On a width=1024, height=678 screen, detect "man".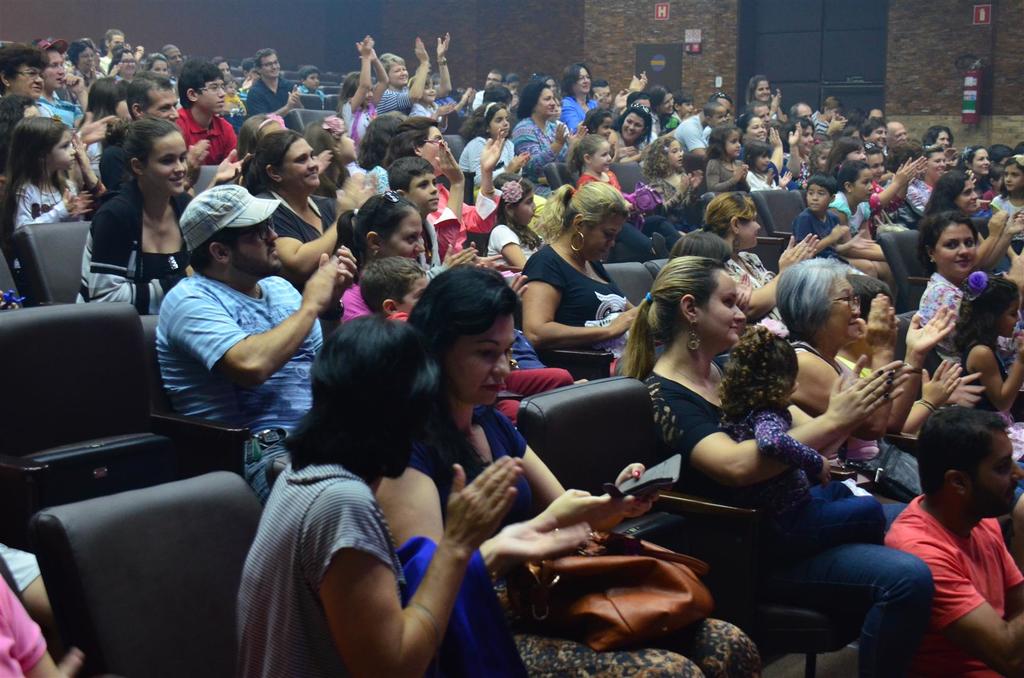
BBox(28, 35, 88, 129).
